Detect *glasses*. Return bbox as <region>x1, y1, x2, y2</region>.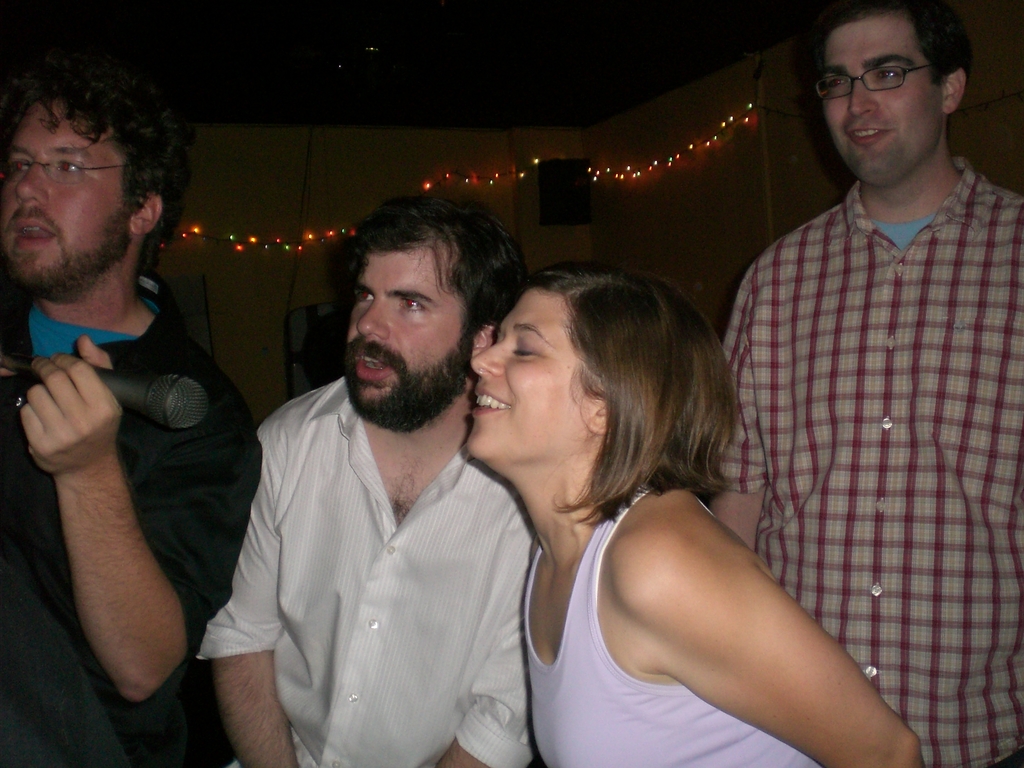
<region>1, 159, 127, 184</region>.
